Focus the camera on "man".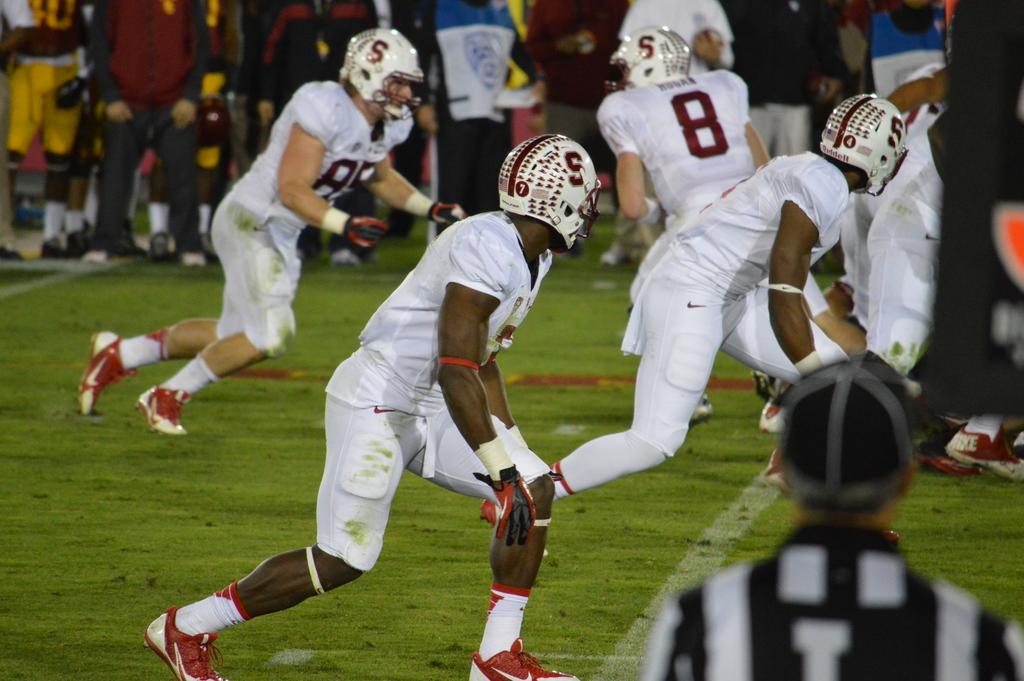
Focus region: 479 90 914 557.
